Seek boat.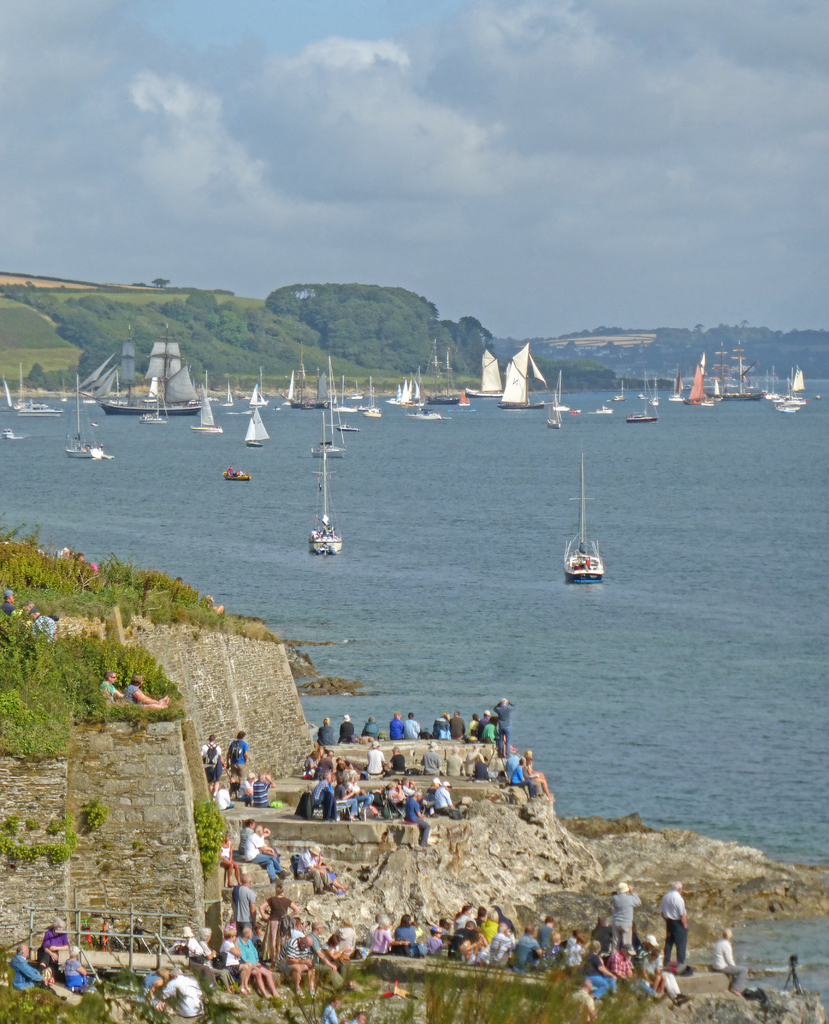
<box>563,451,604,584</box>.
